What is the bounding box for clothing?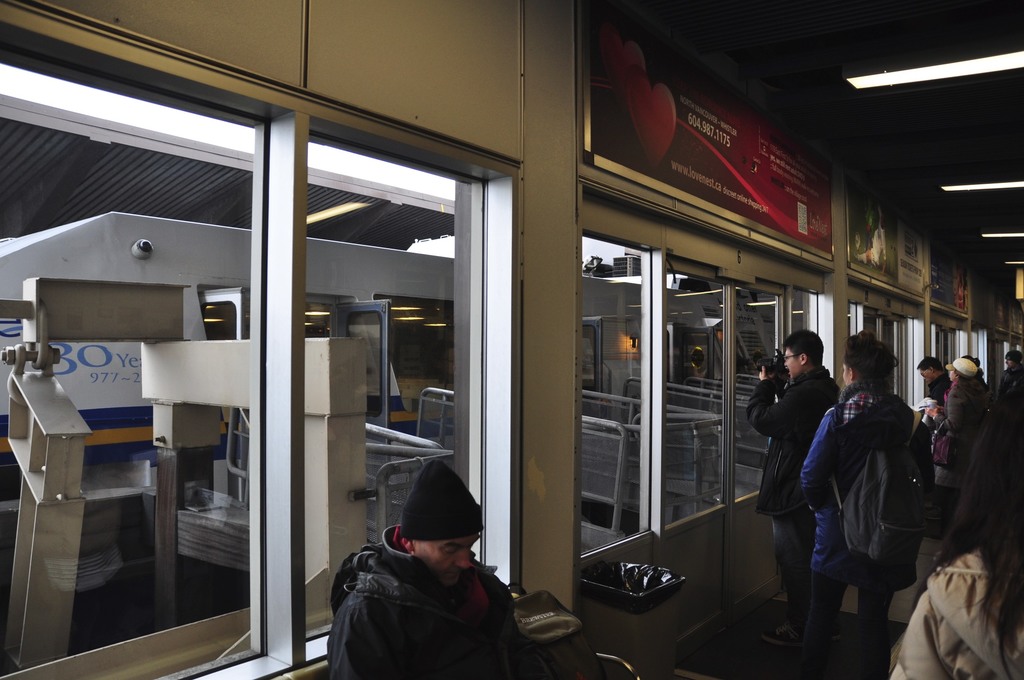
detection(892, 530, 1023, 679).
